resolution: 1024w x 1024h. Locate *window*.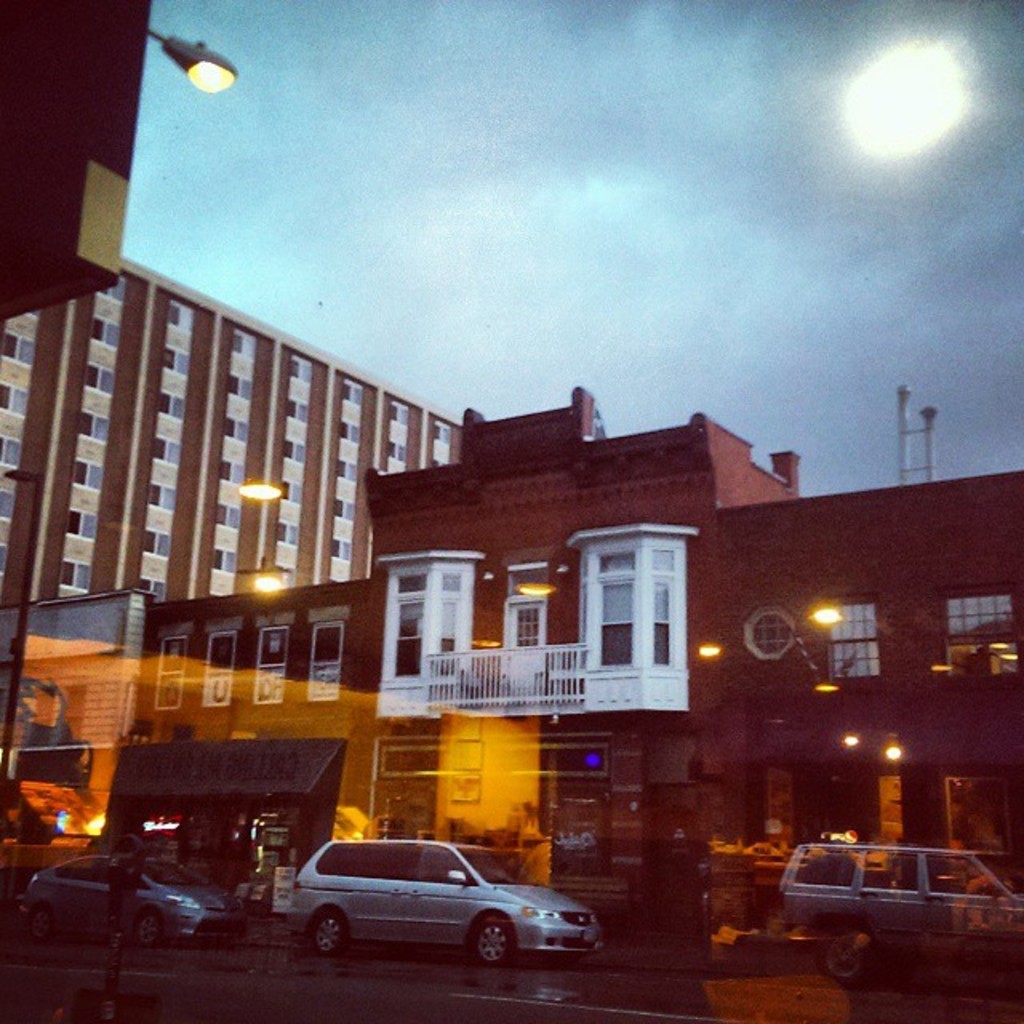
box=[827, 606, 885, 680].
